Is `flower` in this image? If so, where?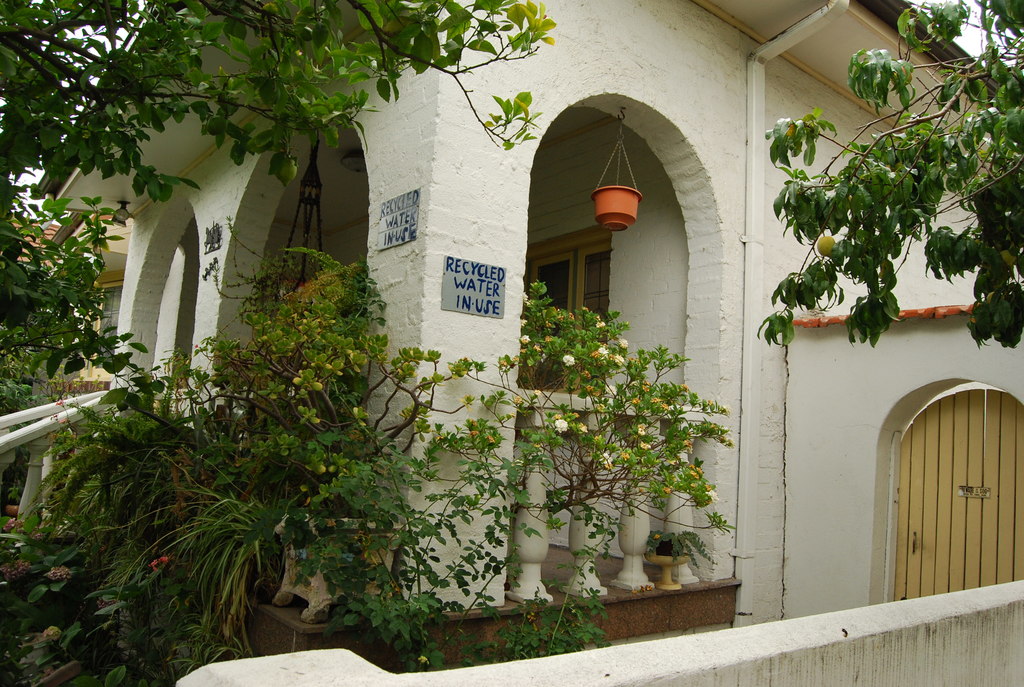
Yes, at (552,416,571,436).
